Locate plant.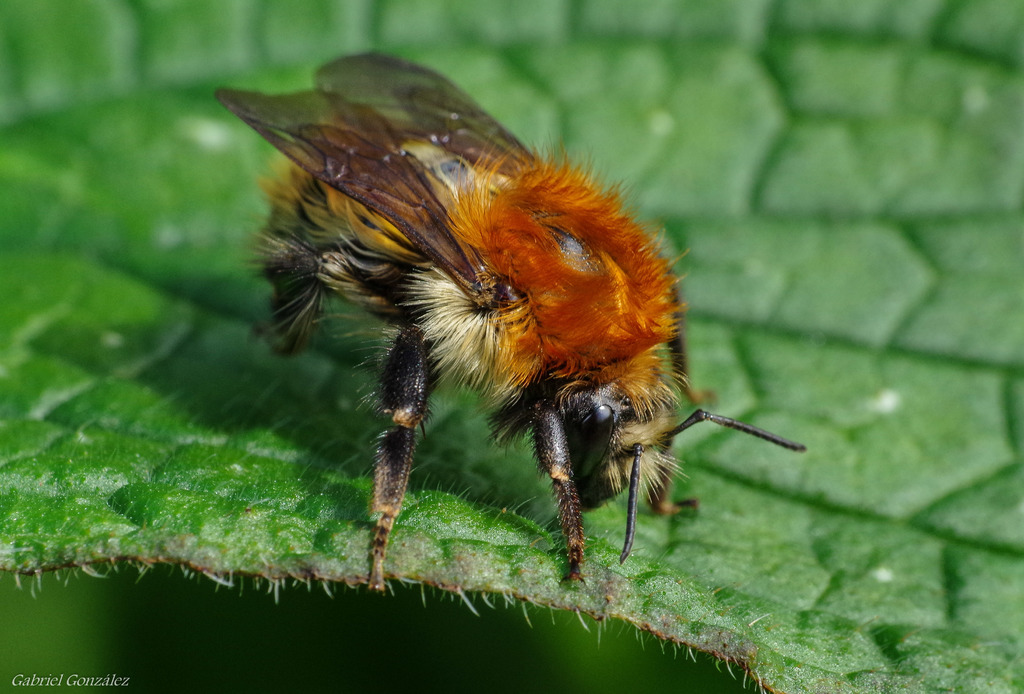
Bounding box: (left=0, top=0, right=1023, bottom=693).
